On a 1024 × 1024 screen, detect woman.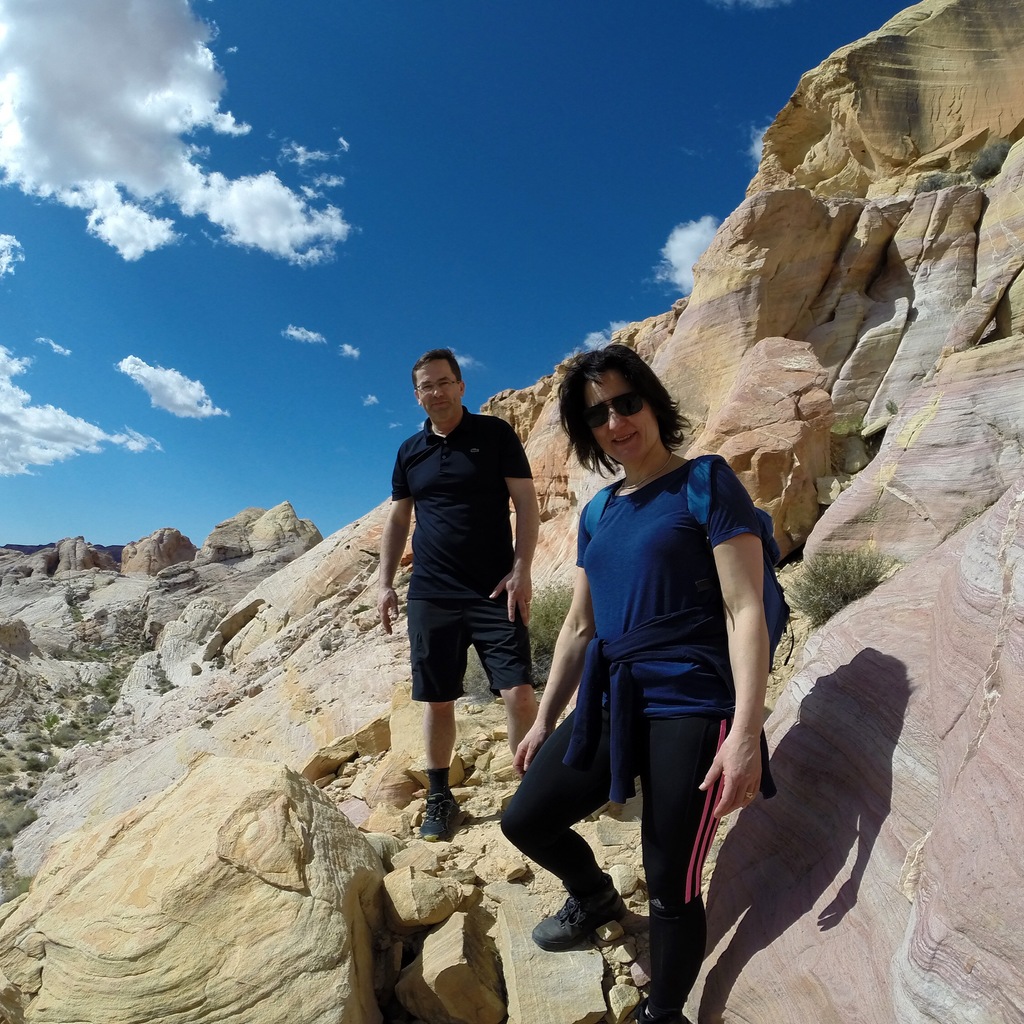
517 322 788 998.
